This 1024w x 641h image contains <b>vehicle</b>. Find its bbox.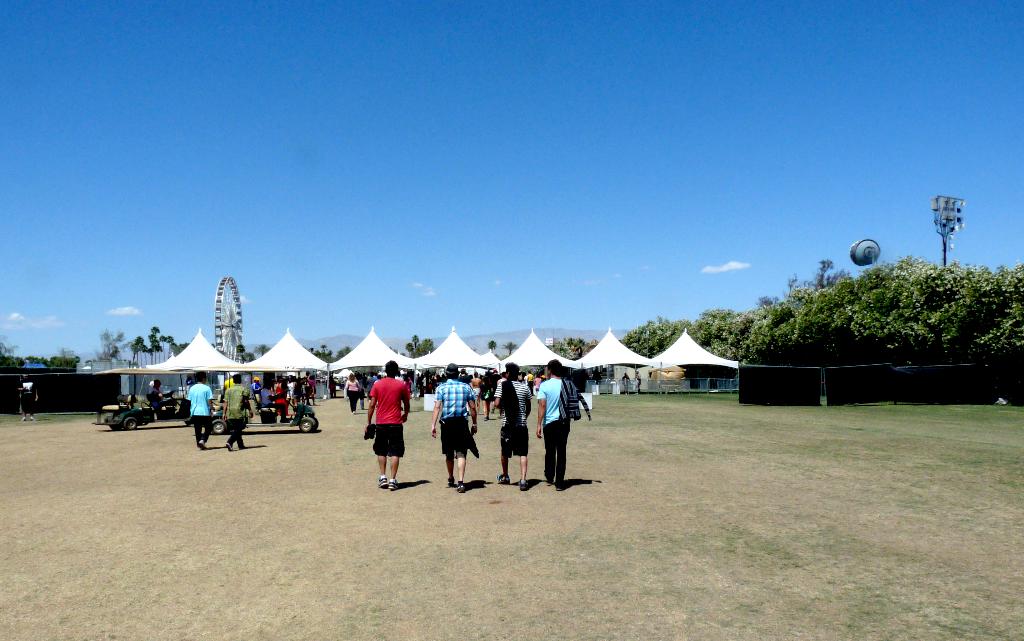
x1=211 y1=392 x2=319 y2=433.
